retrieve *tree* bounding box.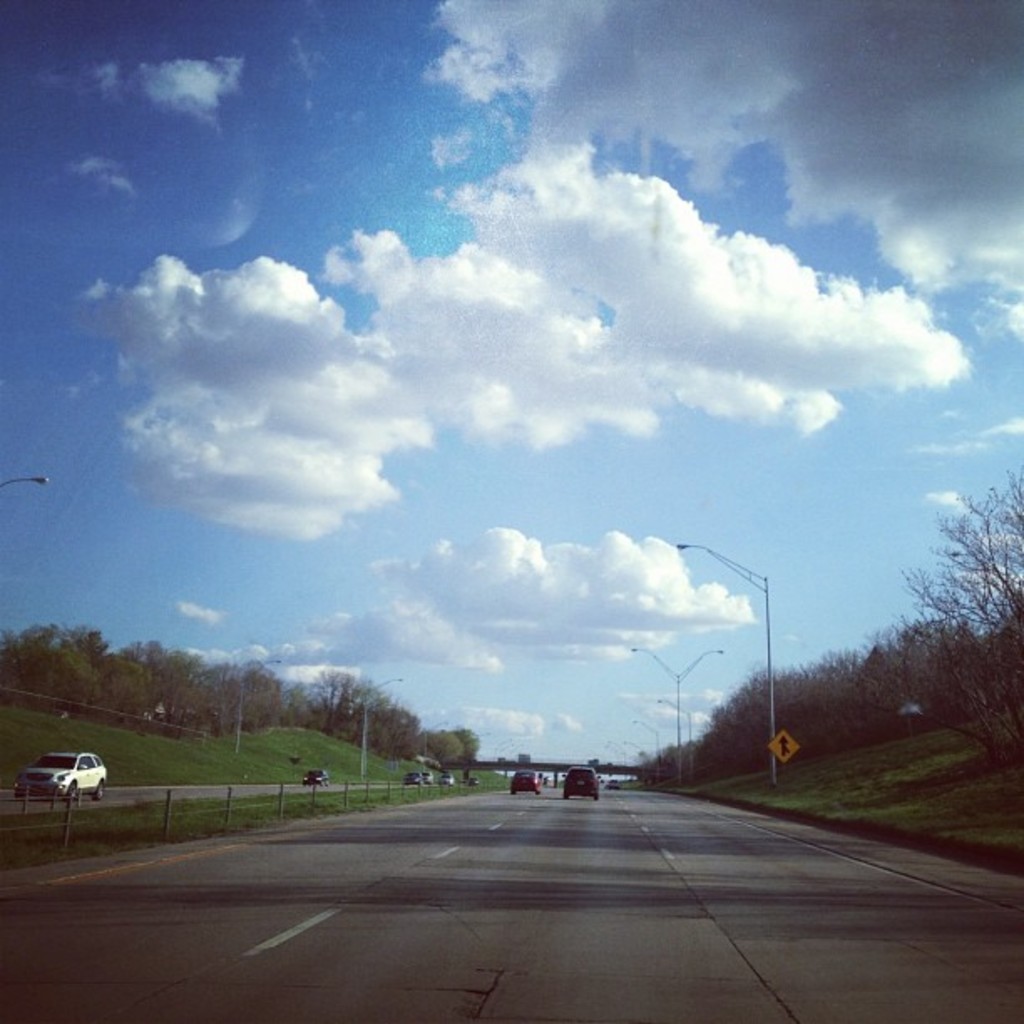
Bounding box: l=452, t=723, r=494, b=780.
